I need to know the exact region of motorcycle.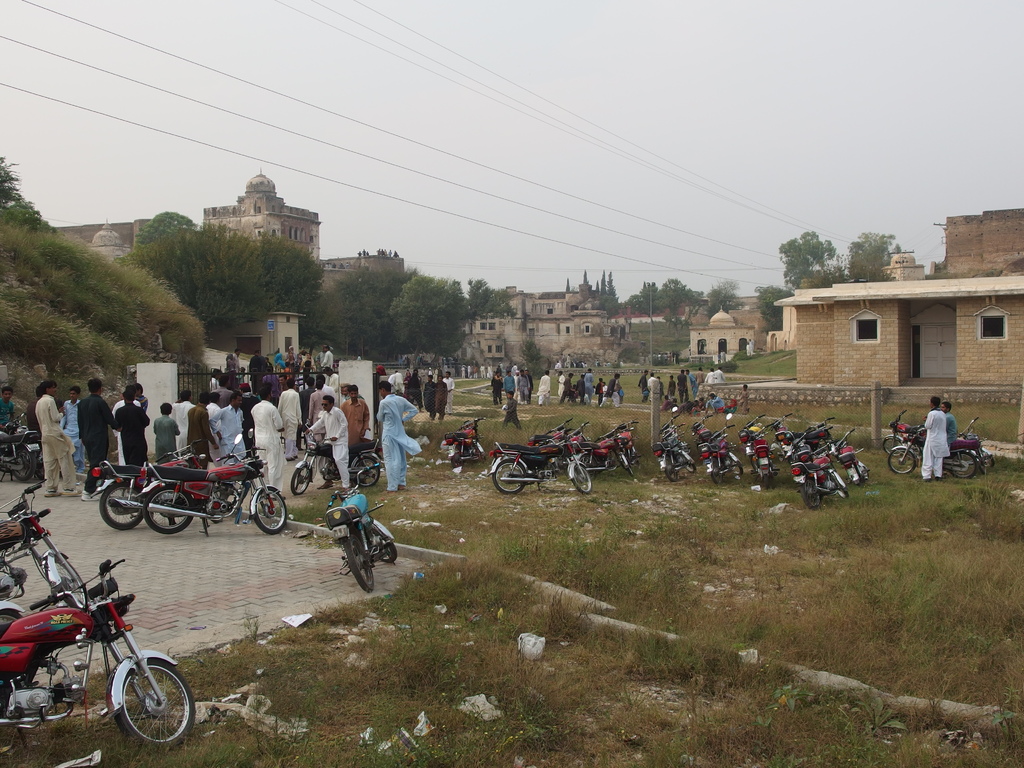
Region: <bbox>134, 431, 288, 529</bbox>.
